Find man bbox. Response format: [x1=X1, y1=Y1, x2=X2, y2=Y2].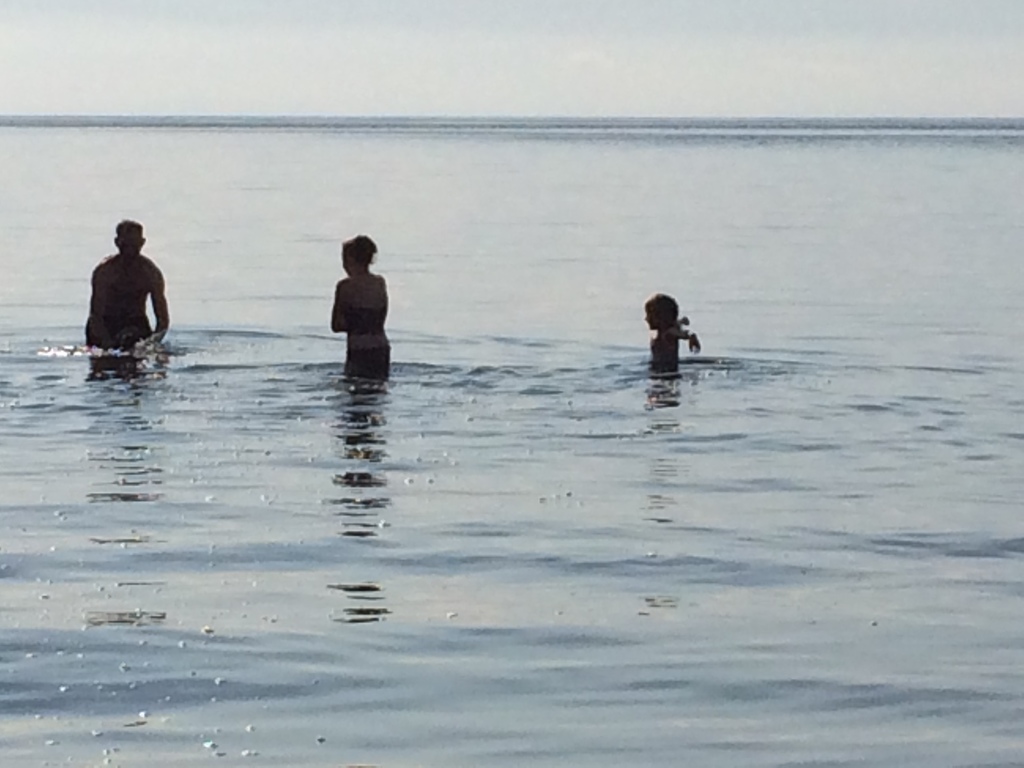
[x1=74, y1=214, x2=165, y2=372].
